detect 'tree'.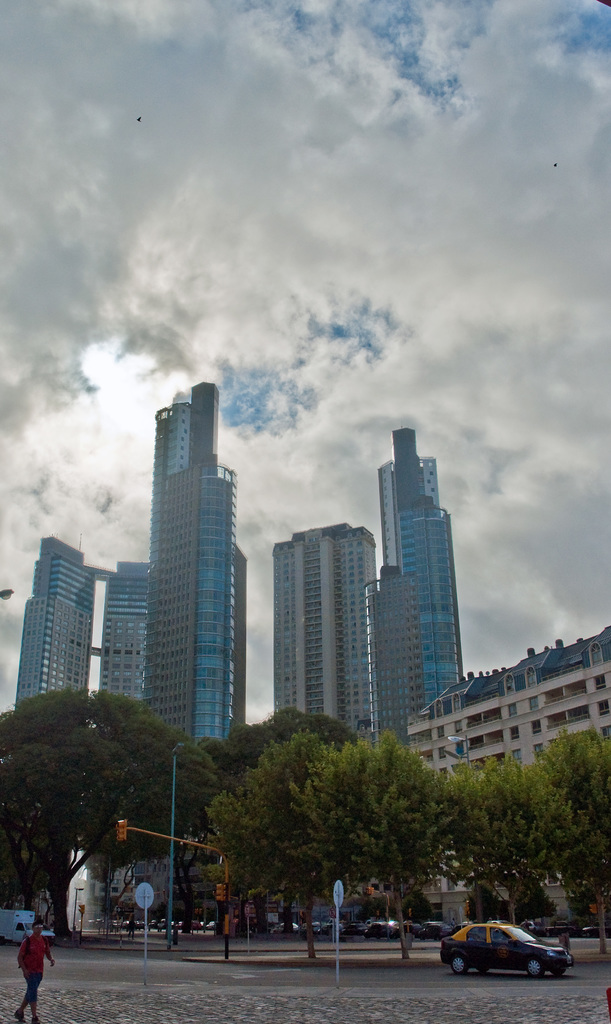
Detected at crop(539, 723, 610, 959).
